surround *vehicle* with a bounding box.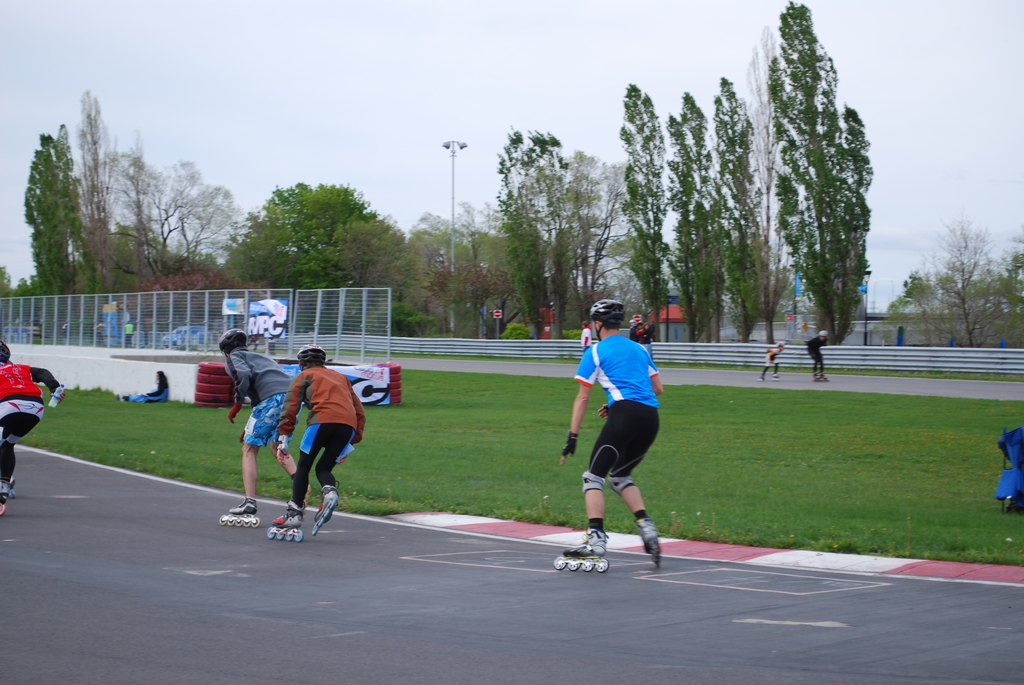
select_region(6, 324, 42, 336).
